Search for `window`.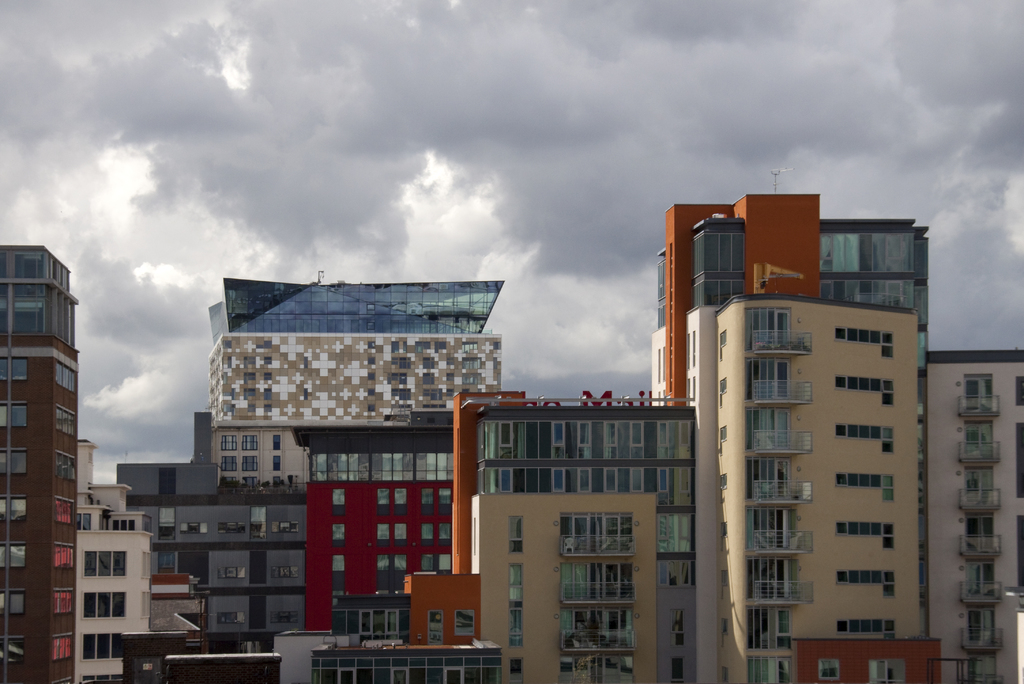
Found at 745,459,792,496.
